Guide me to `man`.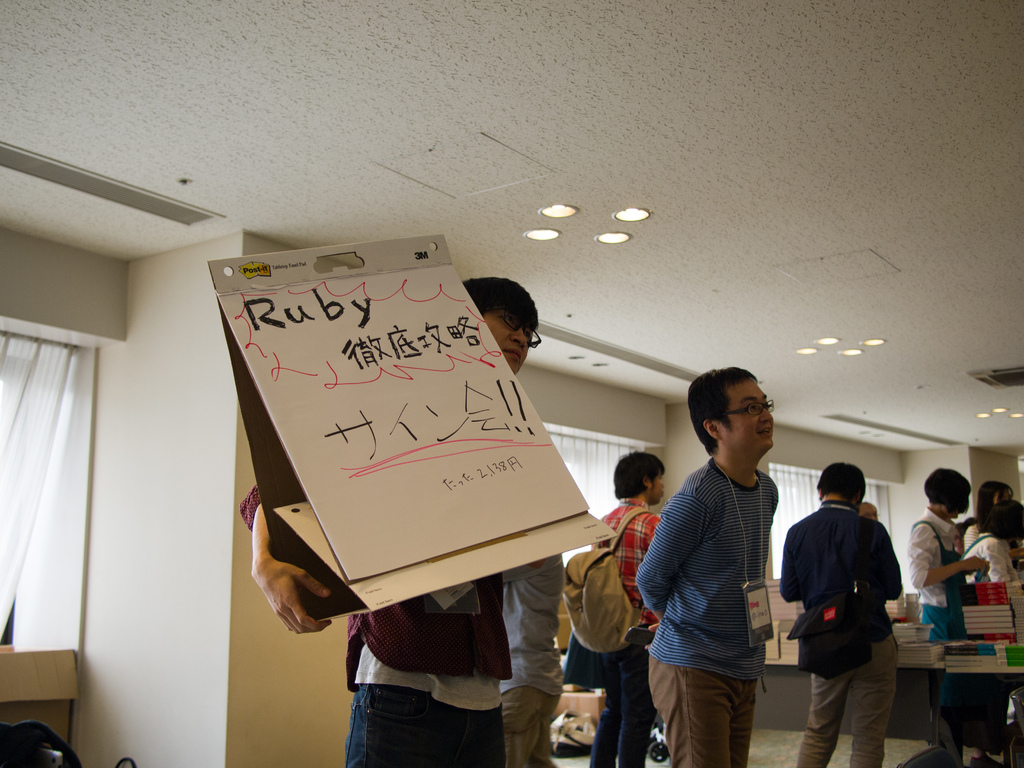
Guidance: locate(567, 451, 666, 767).
